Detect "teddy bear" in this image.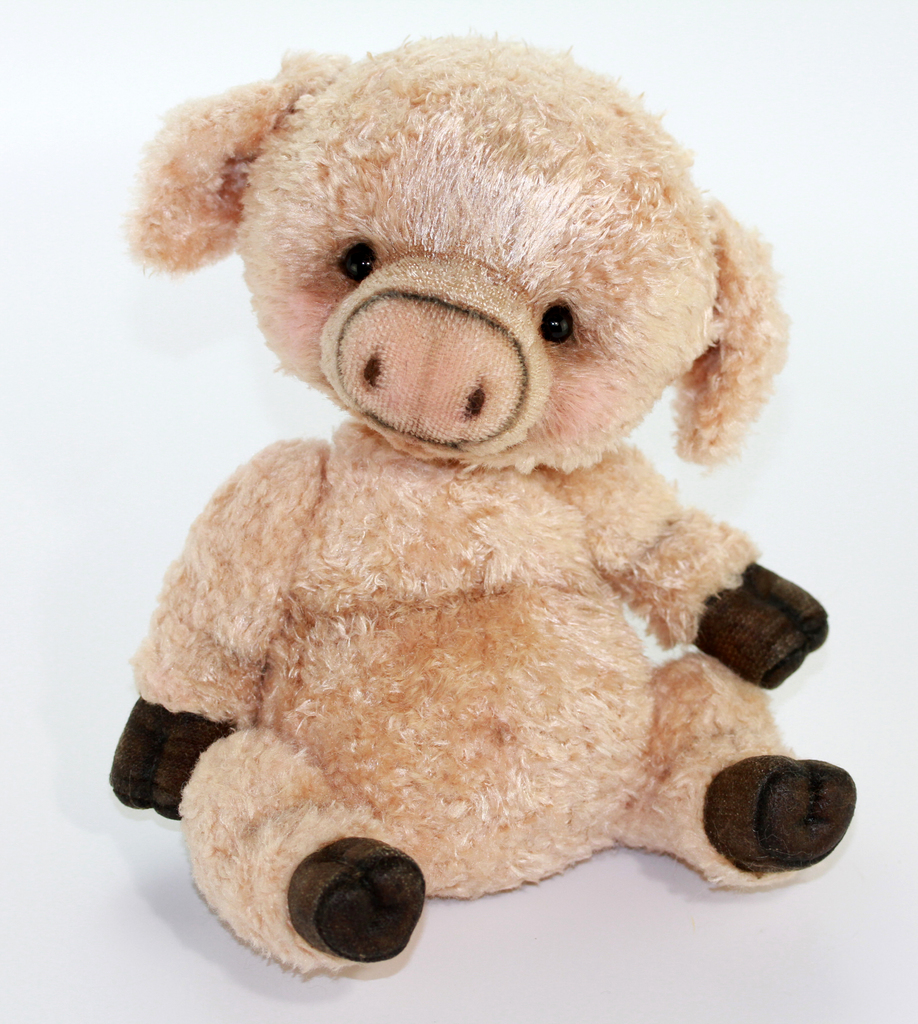
Detection: (104, 29, 856, 975).
